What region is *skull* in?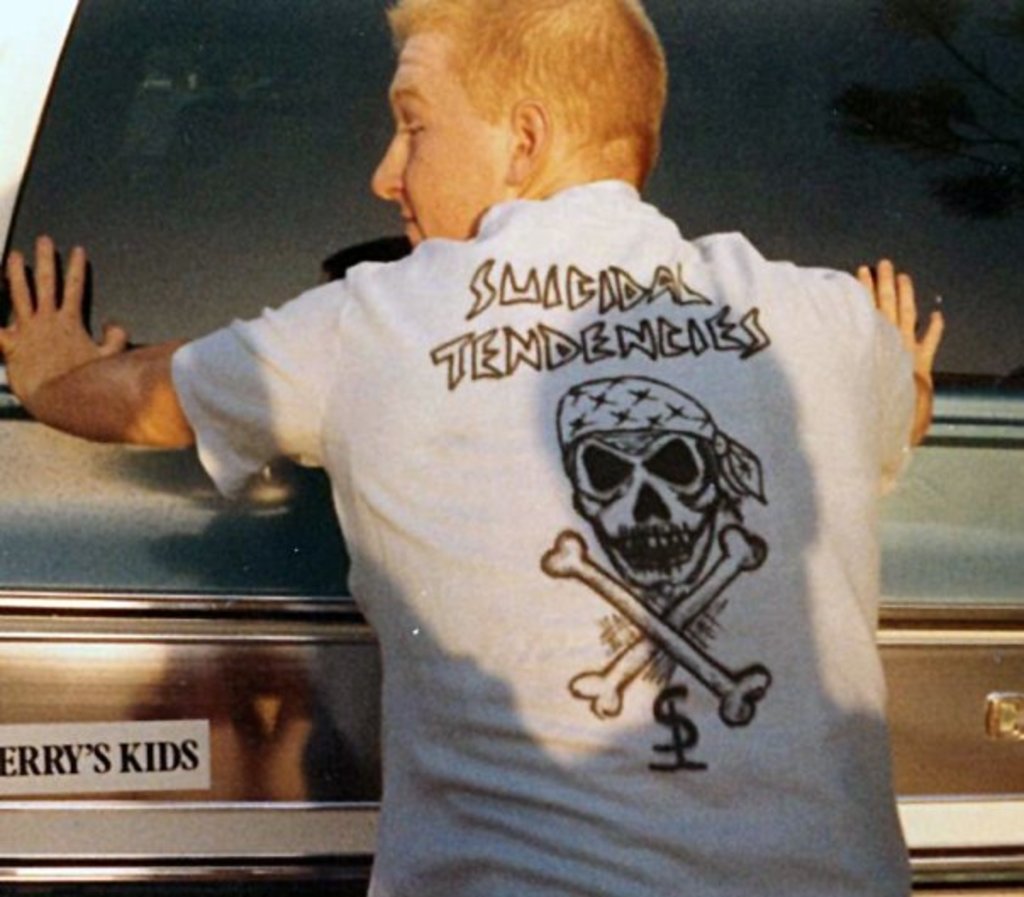
Rect(566, 392, 741, 631).
